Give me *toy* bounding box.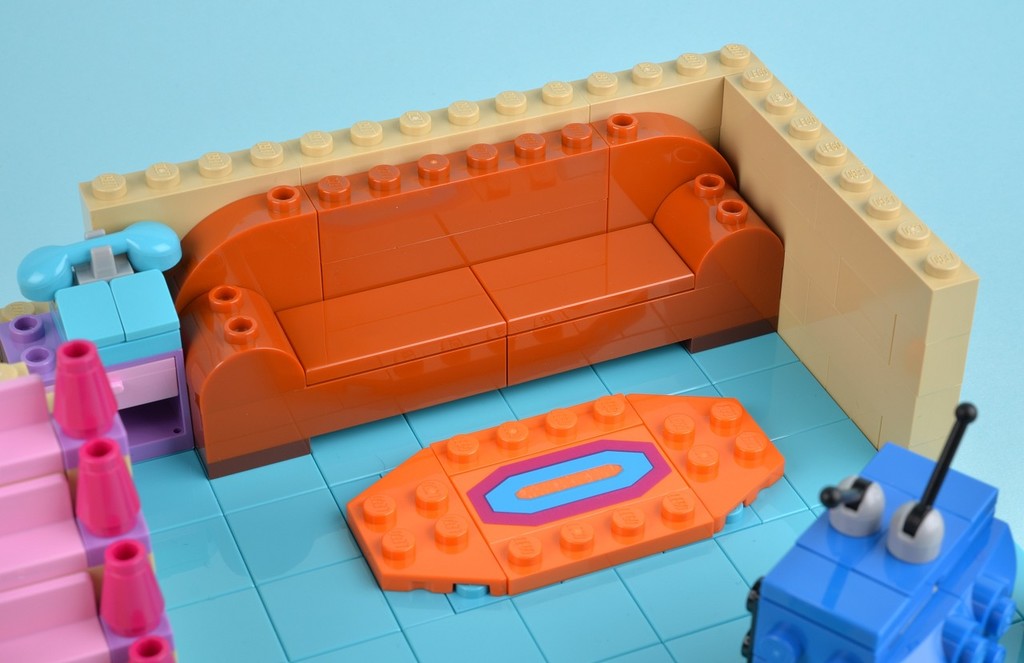
<box>73,42,983,464</box>.
